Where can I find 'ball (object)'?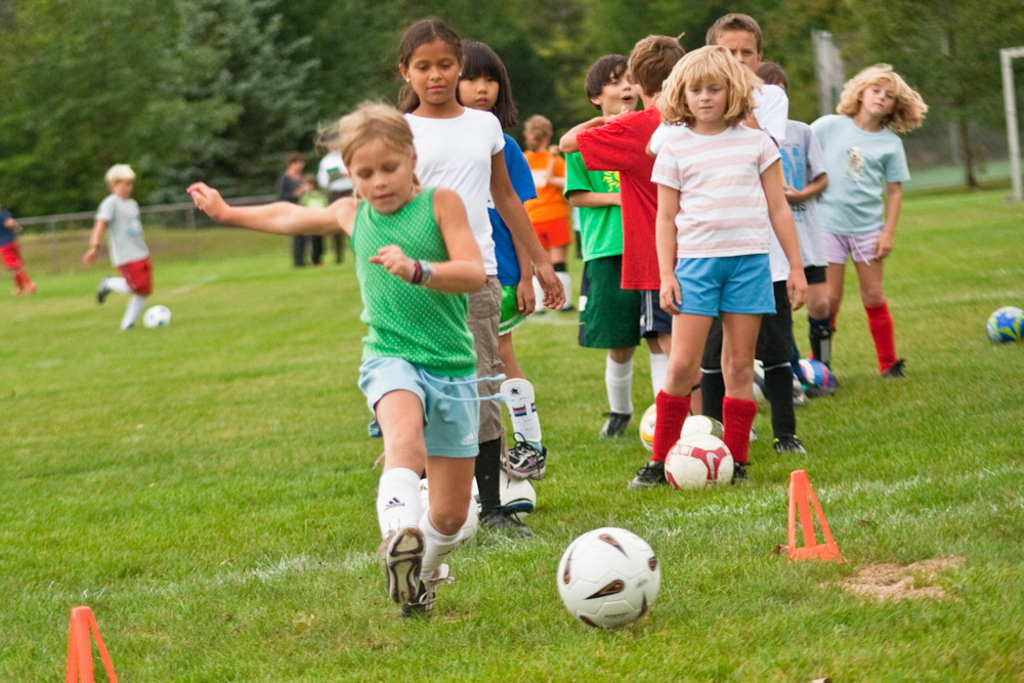
You can find it at 639,405,654,451.
